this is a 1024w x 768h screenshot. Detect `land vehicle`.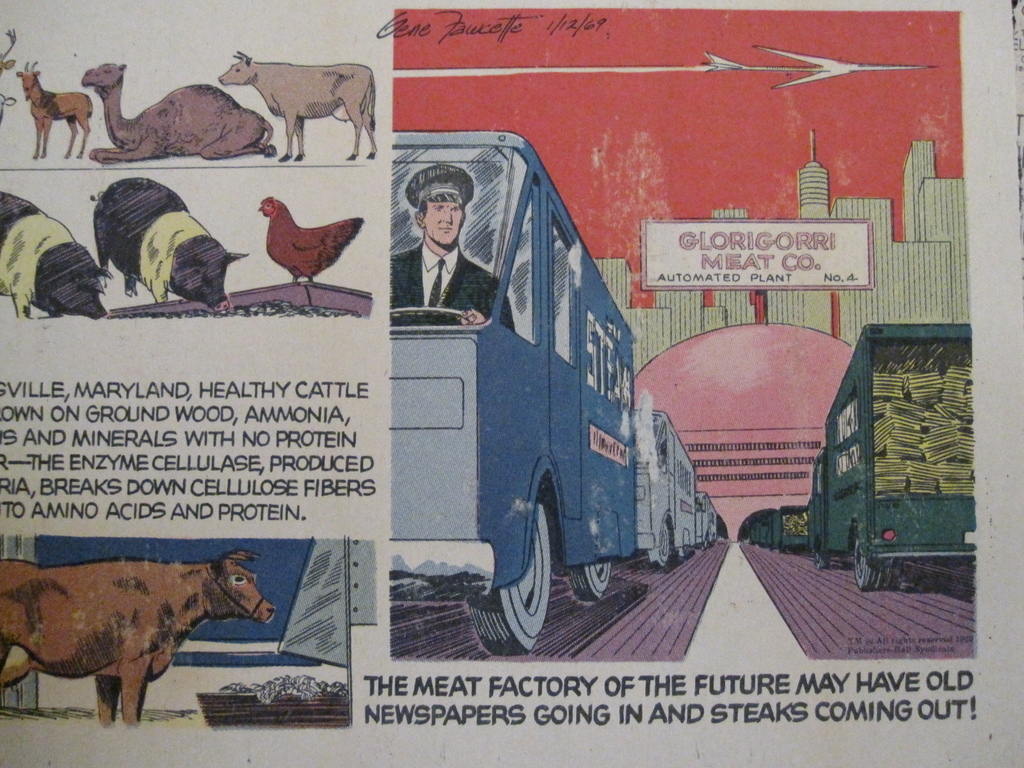
(x1=636, y1=406, x2=694, y2=566).
